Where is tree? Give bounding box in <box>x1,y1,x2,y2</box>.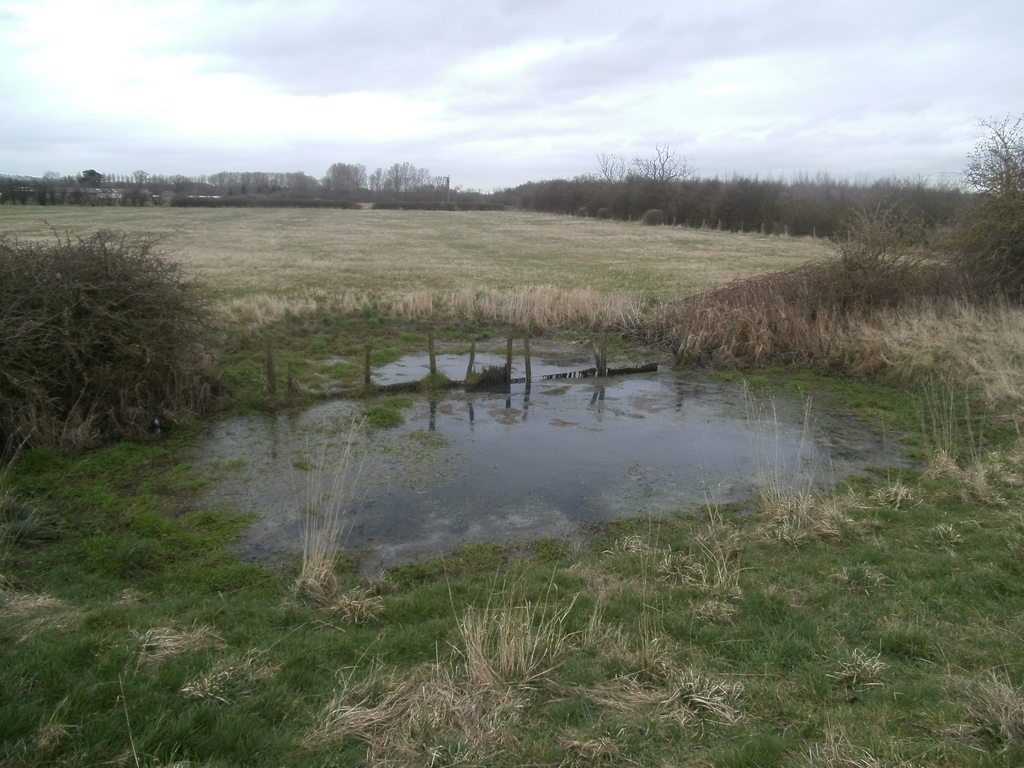
<box>0,218,228,458</box>.
